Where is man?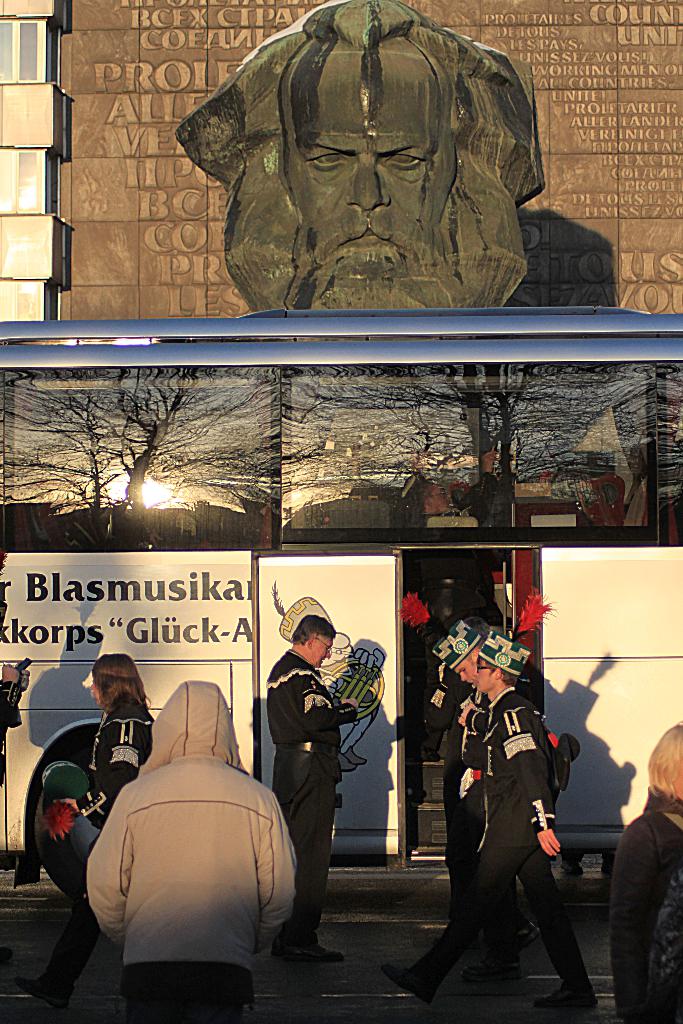
locate(431, 618, 539, 997).
